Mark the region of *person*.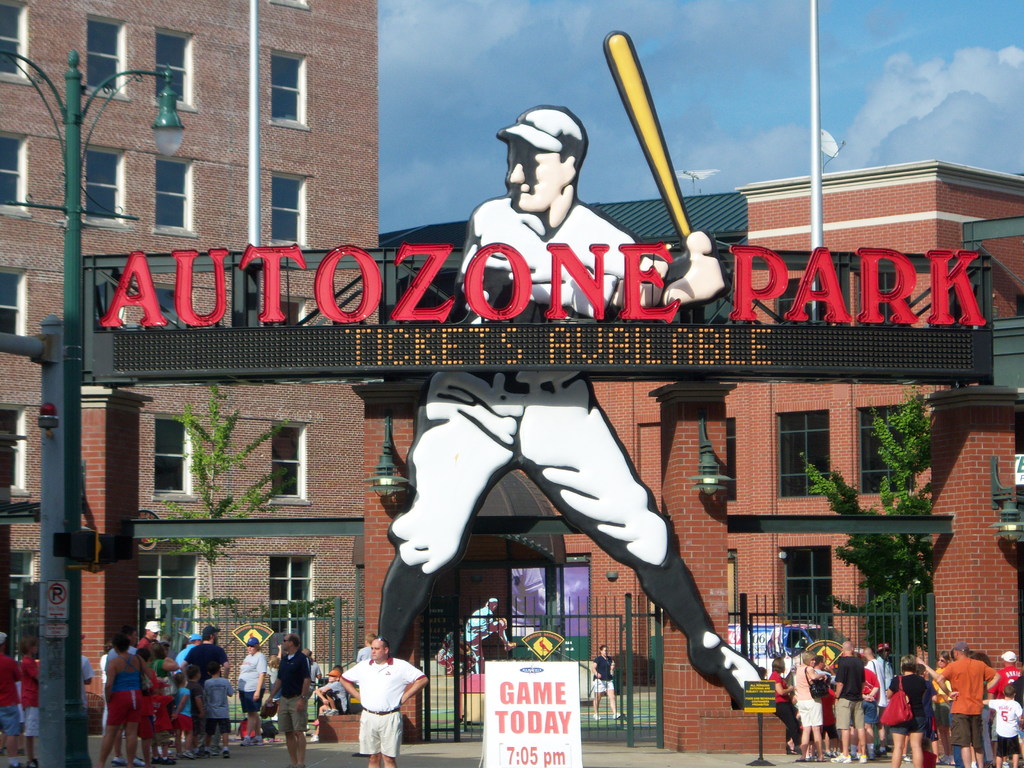
Region: box(764, 657, 797, 755).
